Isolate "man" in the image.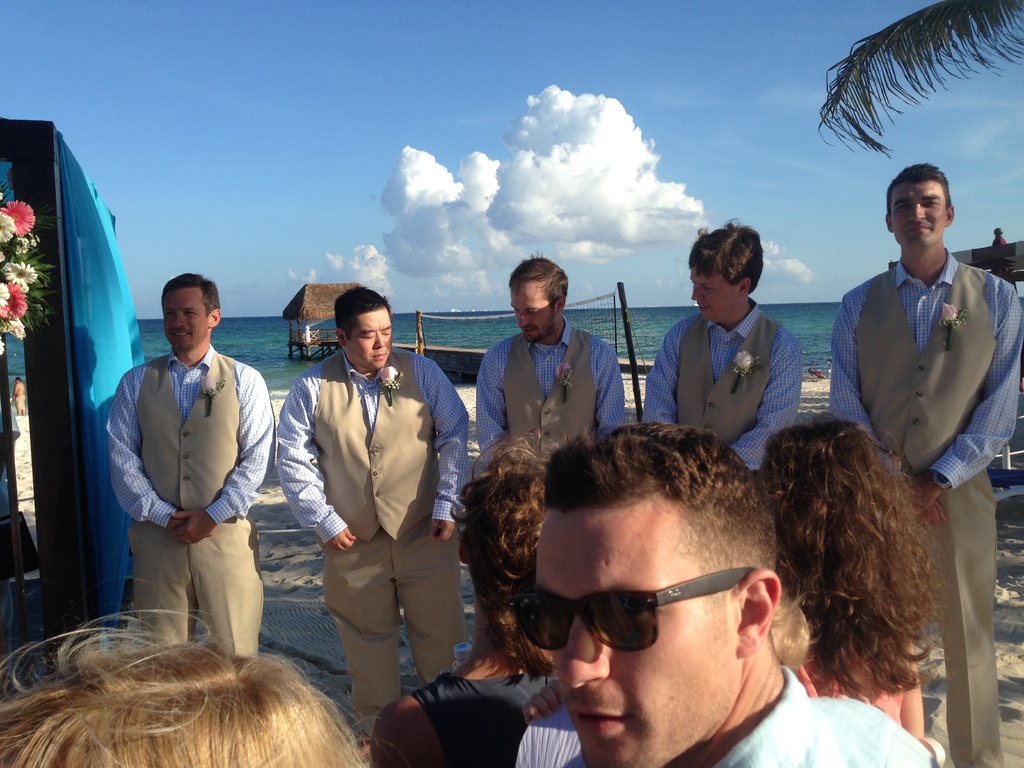
Isolated region: bbox=[828, 130, 1023, 758].
